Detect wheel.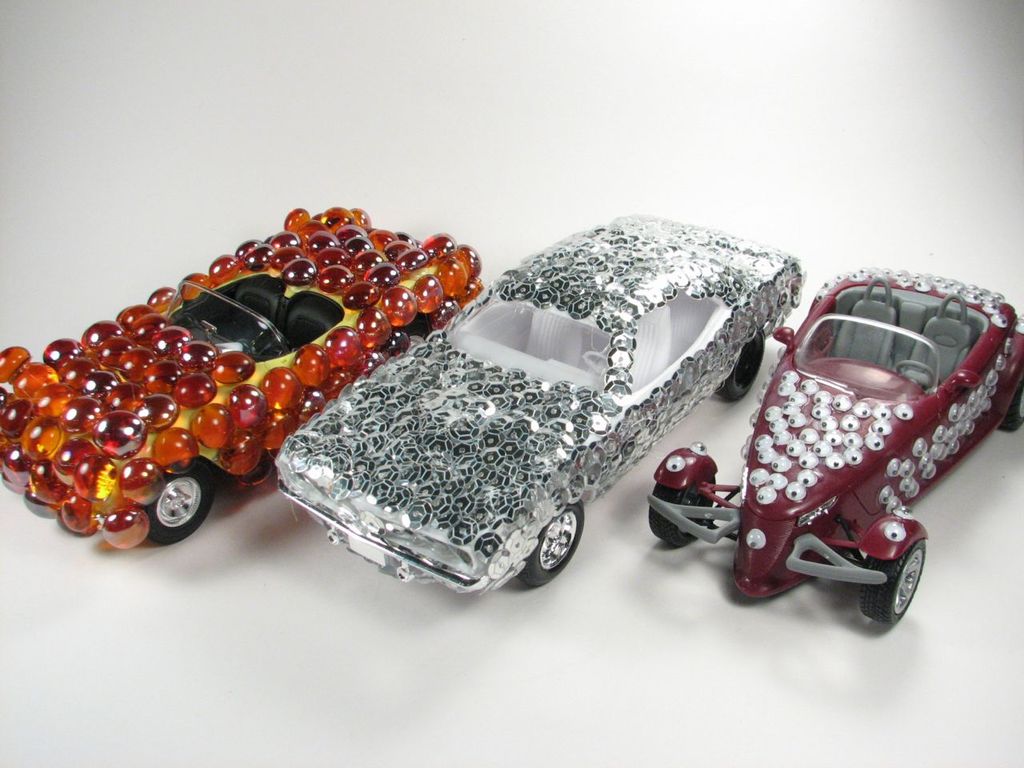
Detected at (146, 462, 214, 542).
